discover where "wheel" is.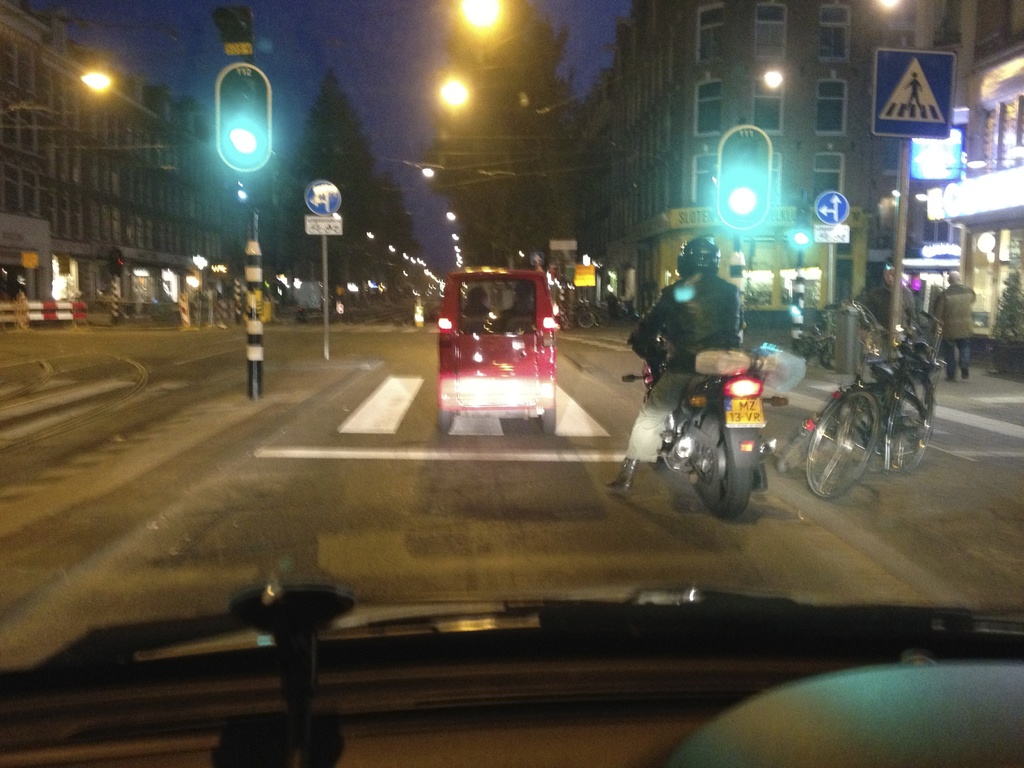
Discovered at pyautogui.locateOnScreen(895, 397, 943, 479).
